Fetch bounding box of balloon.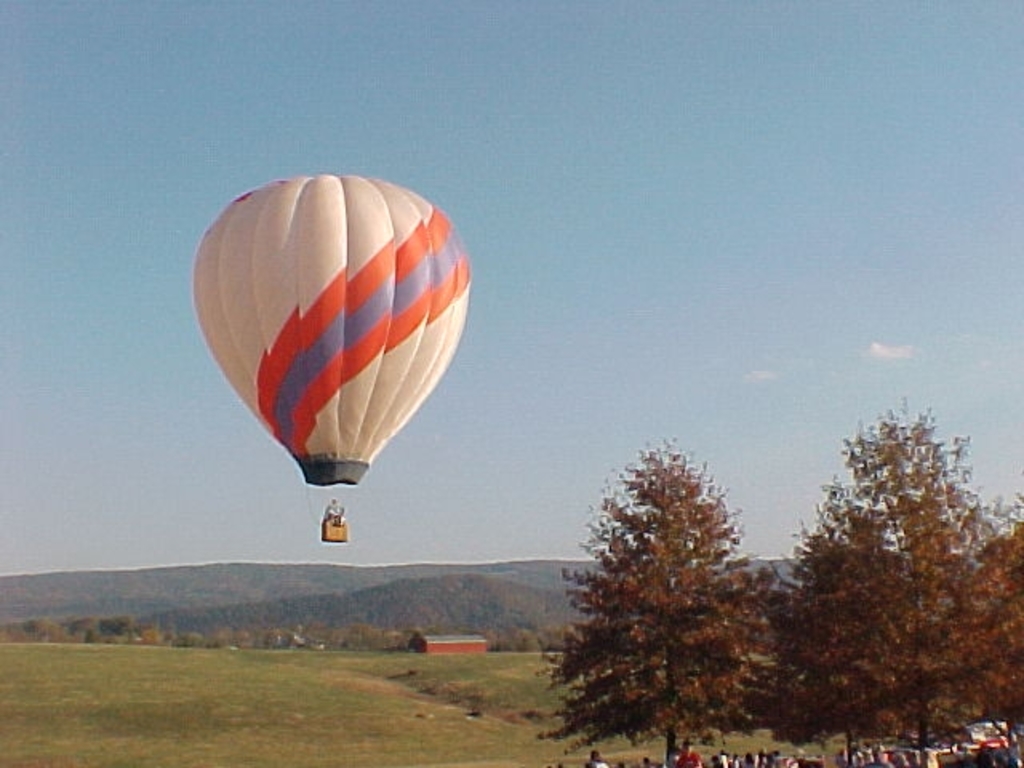
Bbox: 195,171,475,490.
